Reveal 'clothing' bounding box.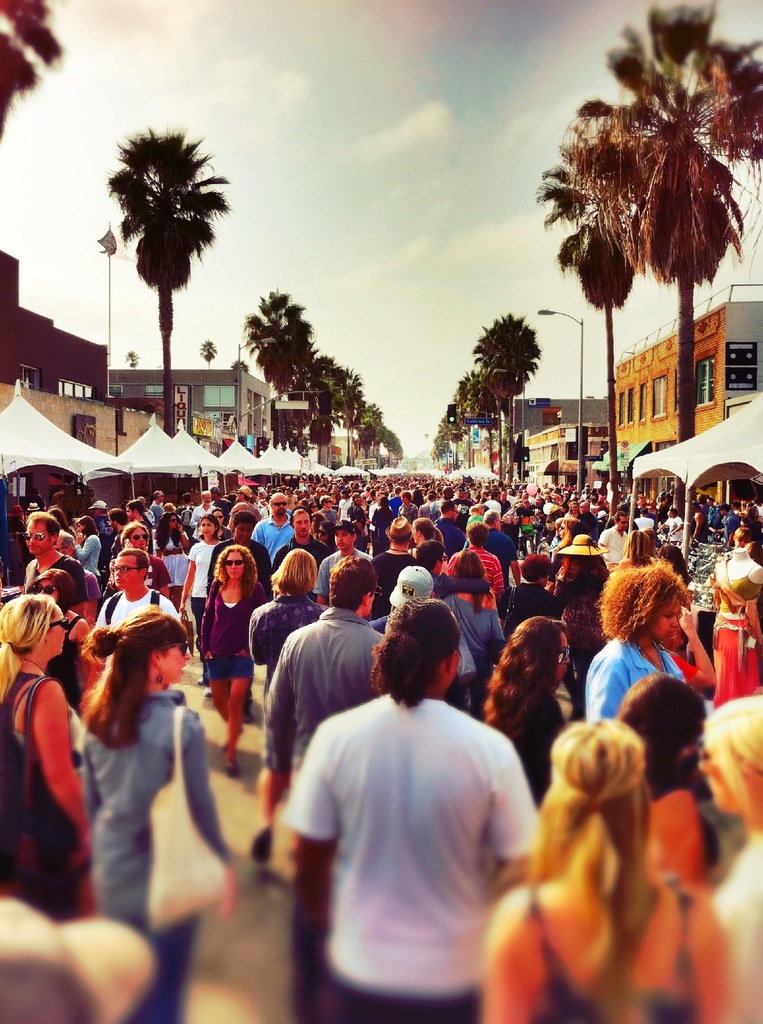
Revealed: pyautogui.locateOnScreen(715, 503, 727, 535).
